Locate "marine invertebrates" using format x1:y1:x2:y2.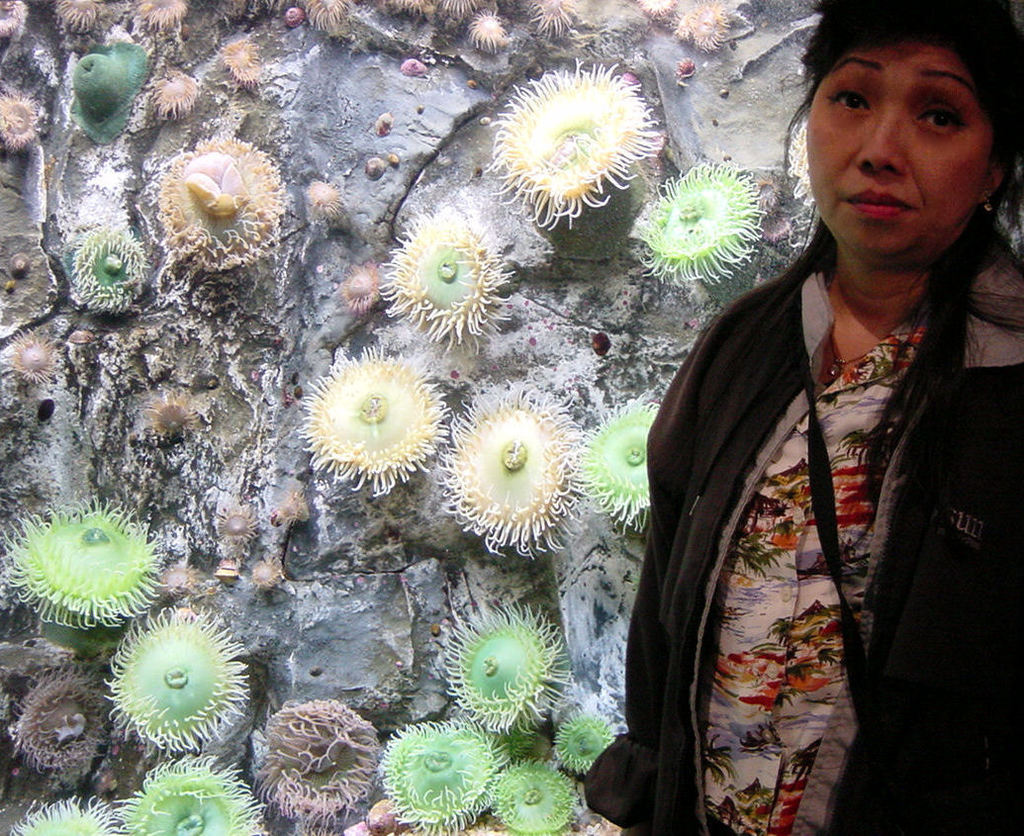
95:604:285:762.
